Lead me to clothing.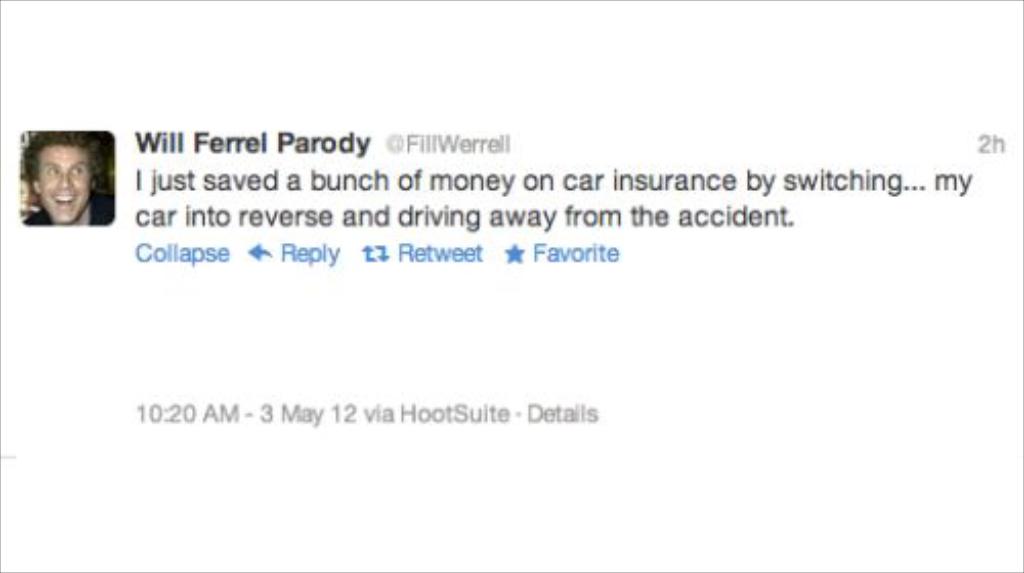
Lead to 25, 192, 111, 223.
